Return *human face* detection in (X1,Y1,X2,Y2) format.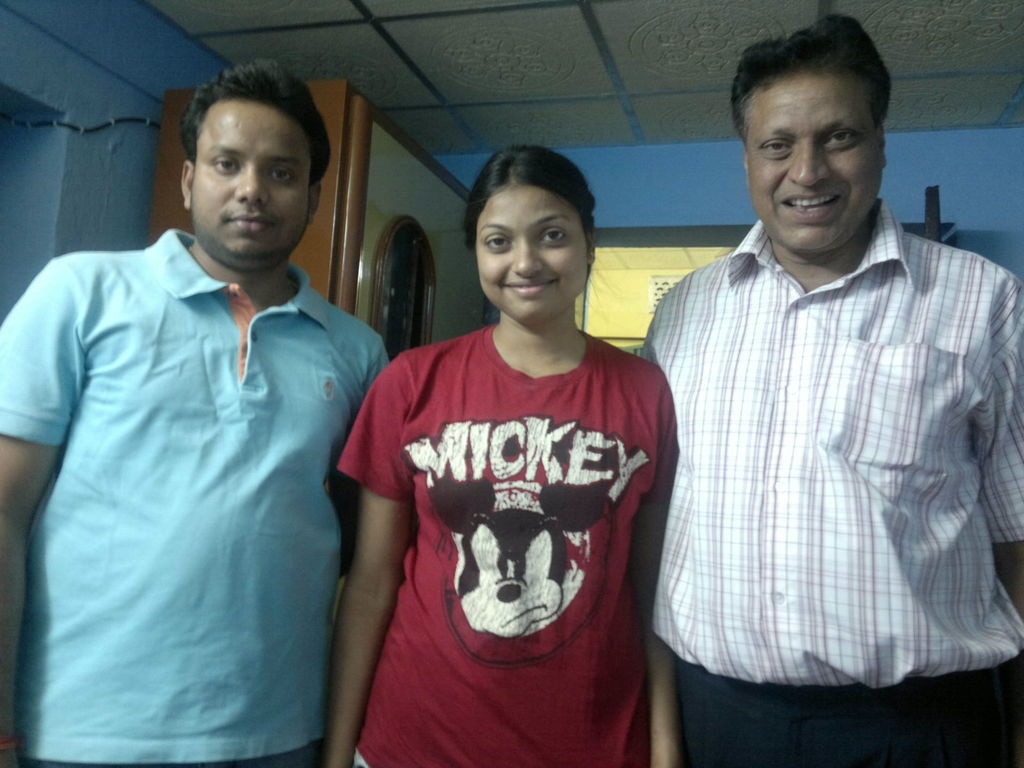
(477,192,592,319).
